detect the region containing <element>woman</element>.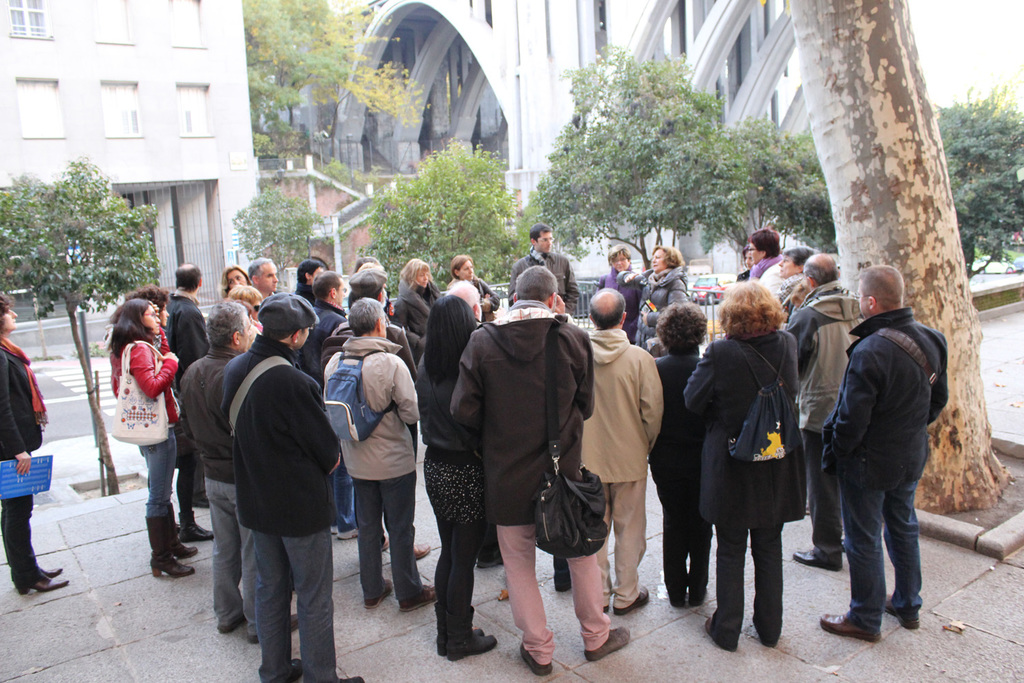
<region>126, 289, 211, 544</region>.
